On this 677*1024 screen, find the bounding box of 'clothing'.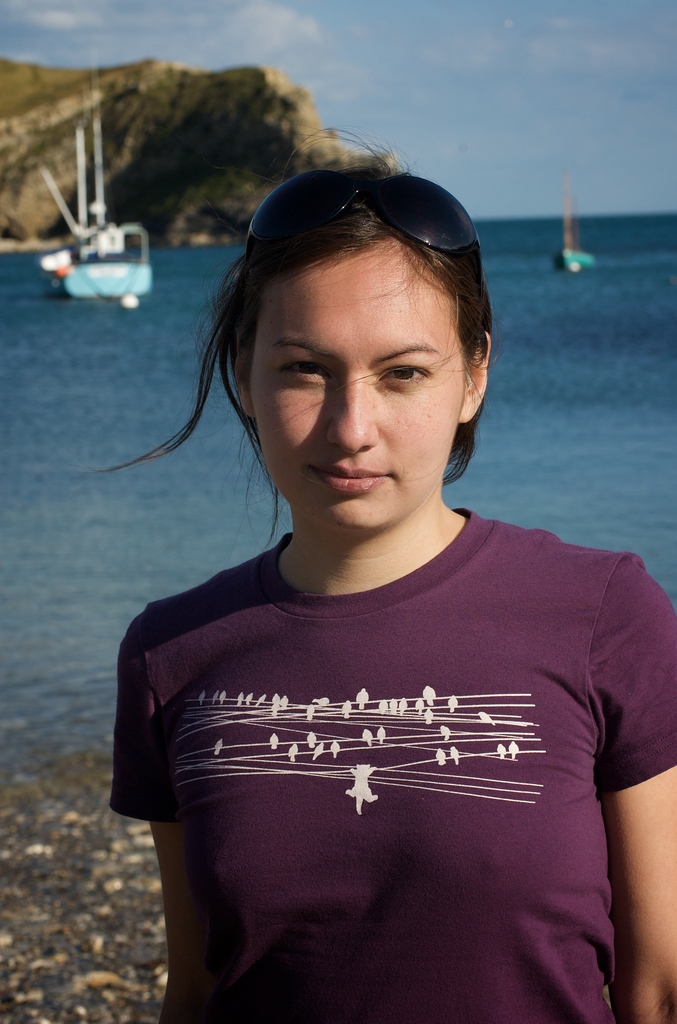
Bounding box: select_region(107, 387, 672, 984).
